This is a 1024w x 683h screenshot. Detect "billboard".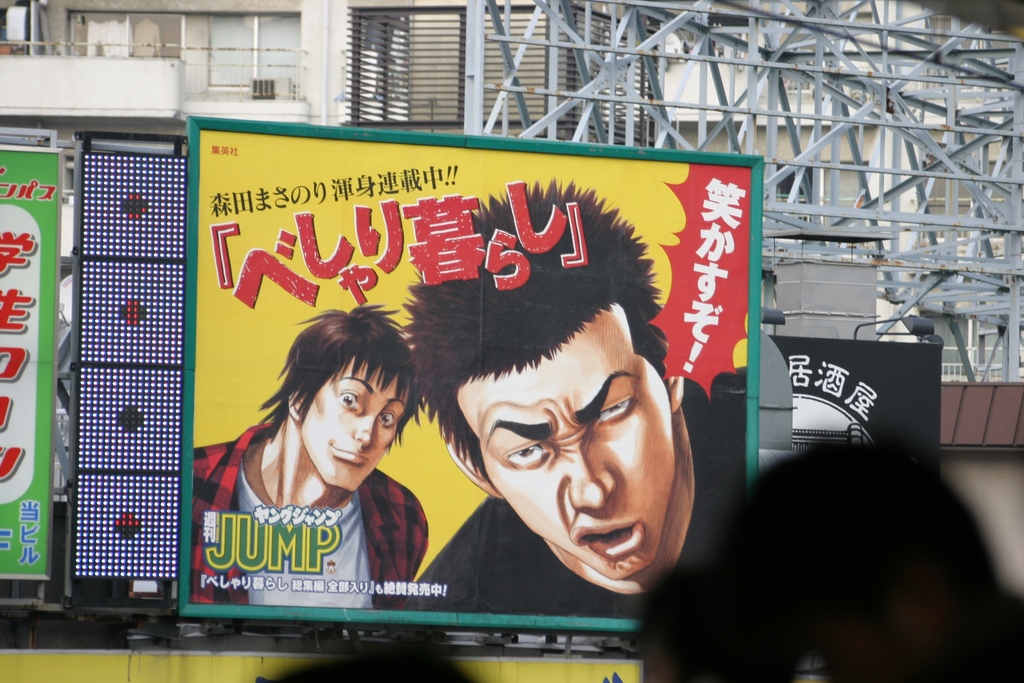
179,115,763,617.
